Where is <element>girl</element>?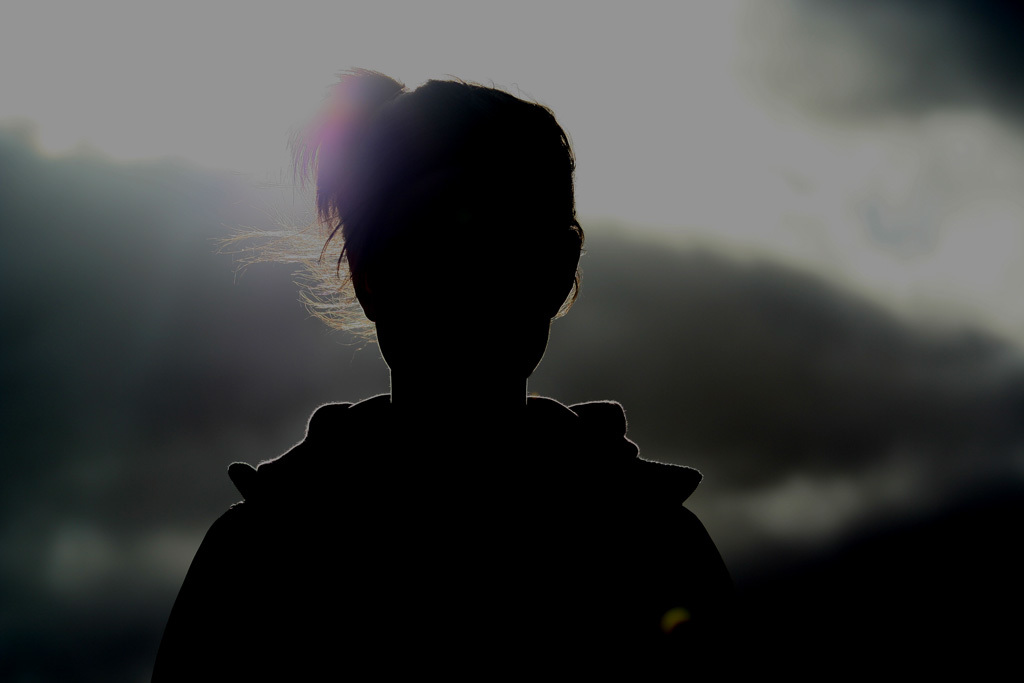
(x1=134, y1=66, x2=765, y2=682).
